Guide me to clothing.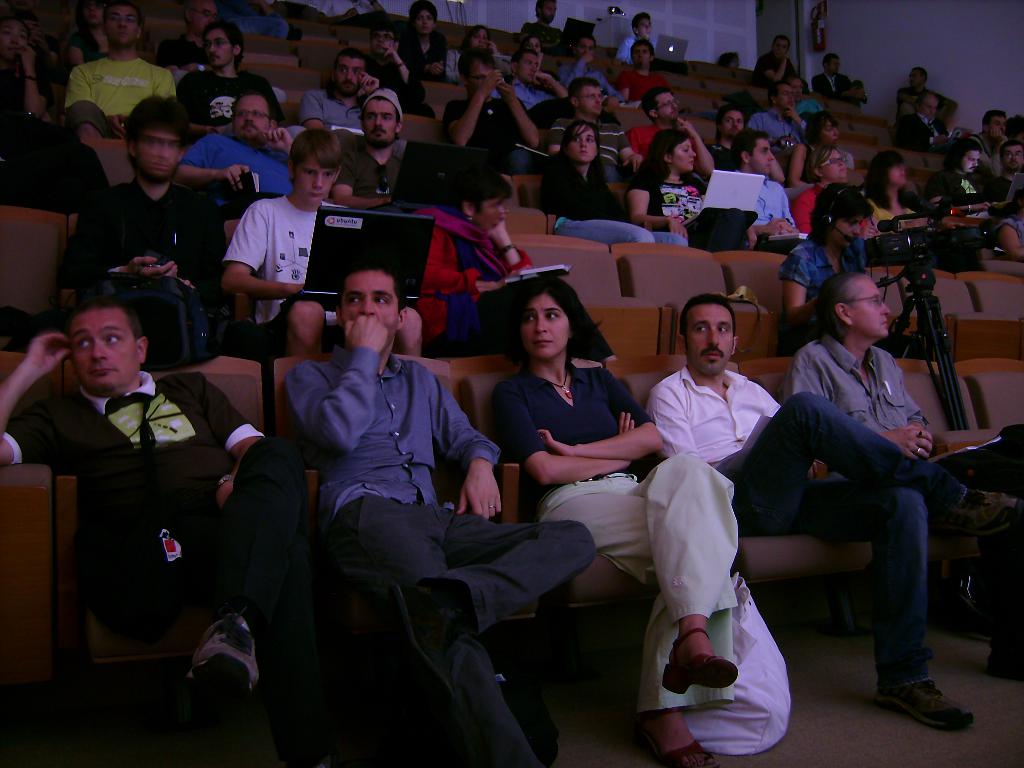
Guidance: detection(932, 165, 990, 220).
